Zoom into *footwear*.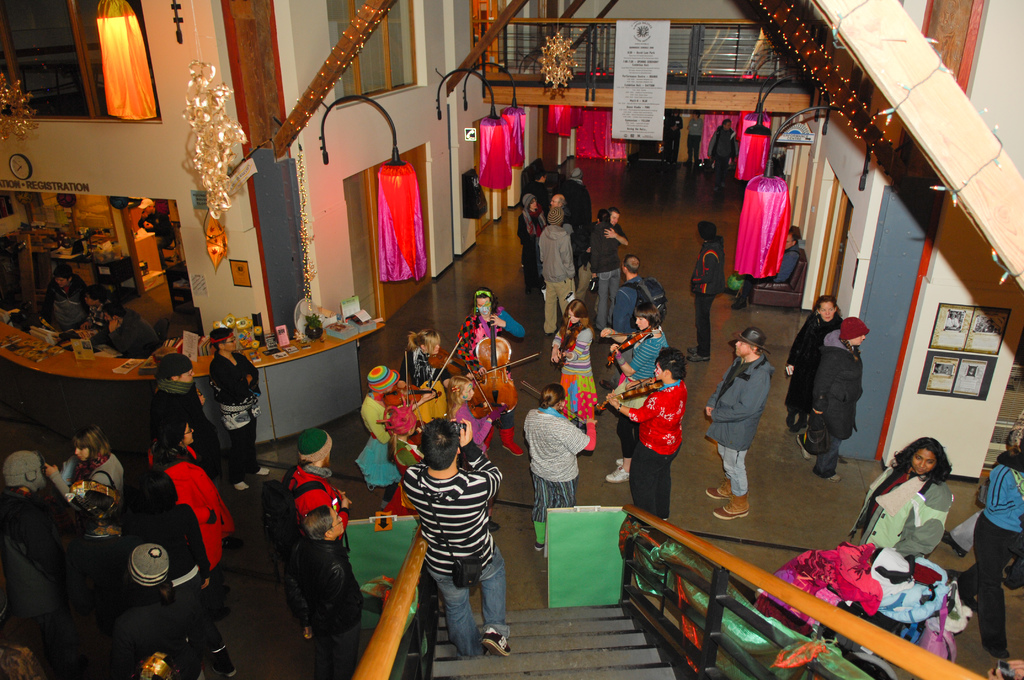
Zoom target: region(605, 467, 628, 483).
